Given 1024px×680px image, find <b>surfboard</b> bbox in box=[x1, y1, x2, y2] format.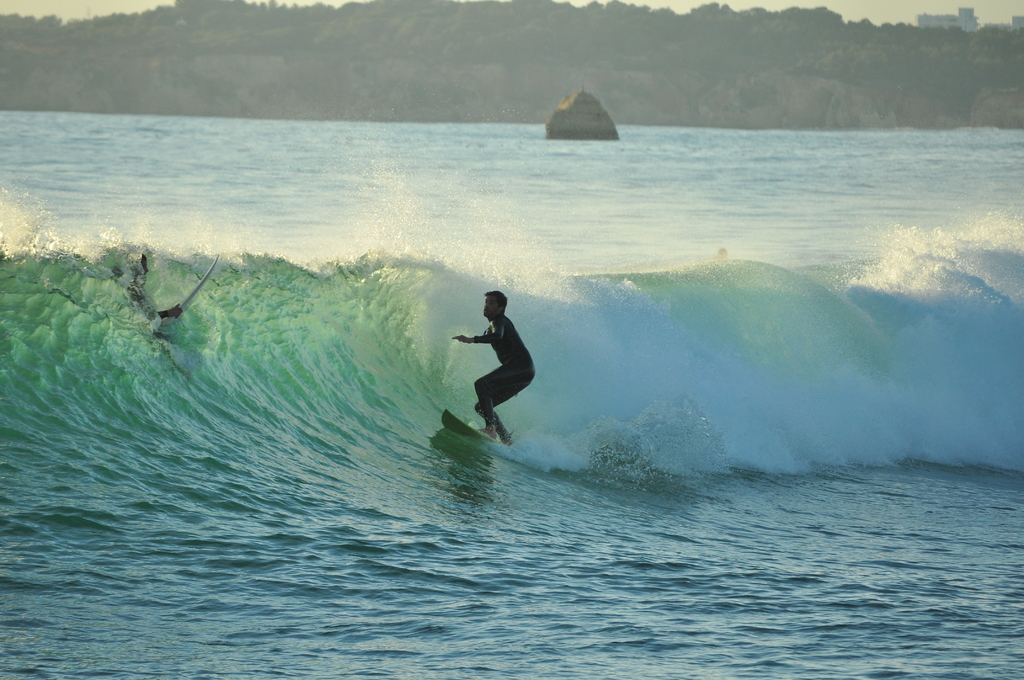
box=[438, 410, 502, 446].
